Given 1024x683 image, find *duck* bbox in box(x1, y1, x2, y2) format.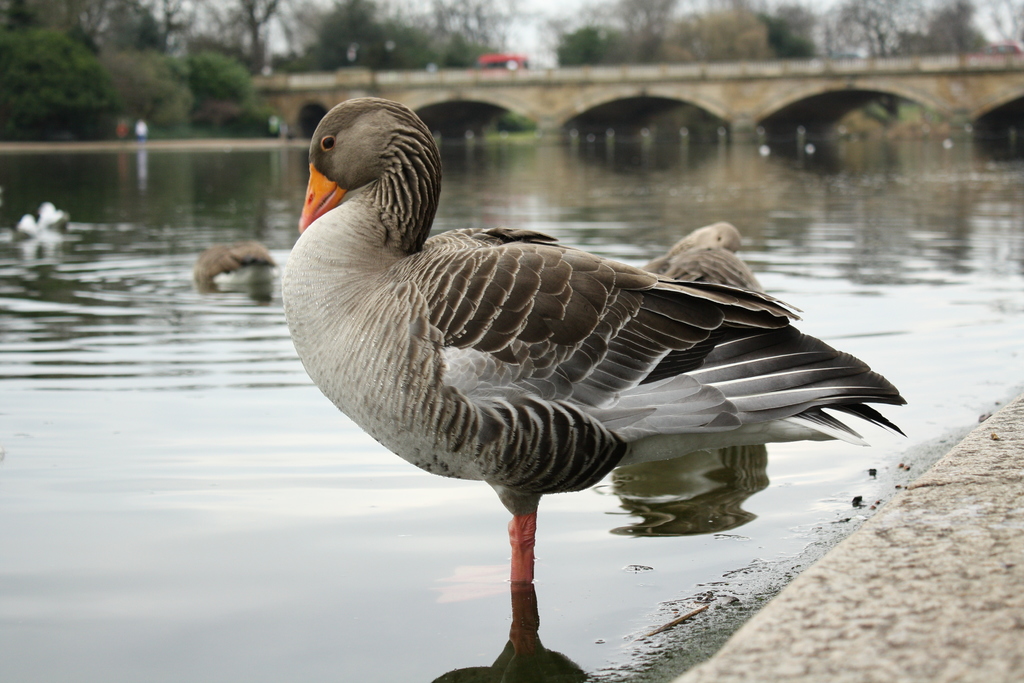
box(252, 101, 918, 620).
